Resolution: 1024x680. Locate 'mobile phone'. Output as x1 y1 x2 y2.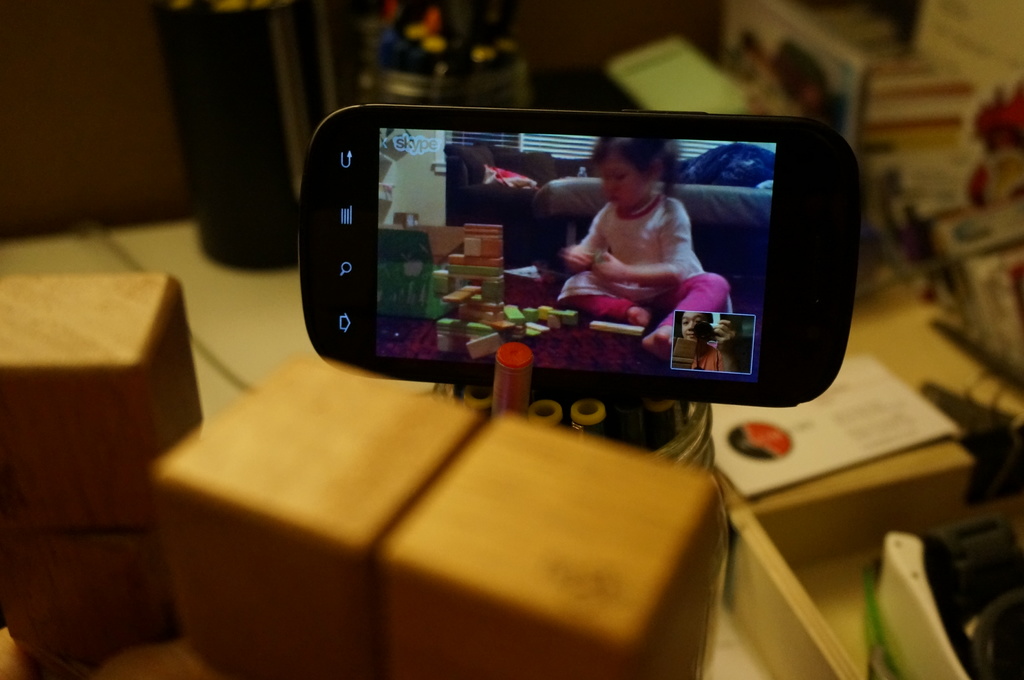
298 99 856 412.
